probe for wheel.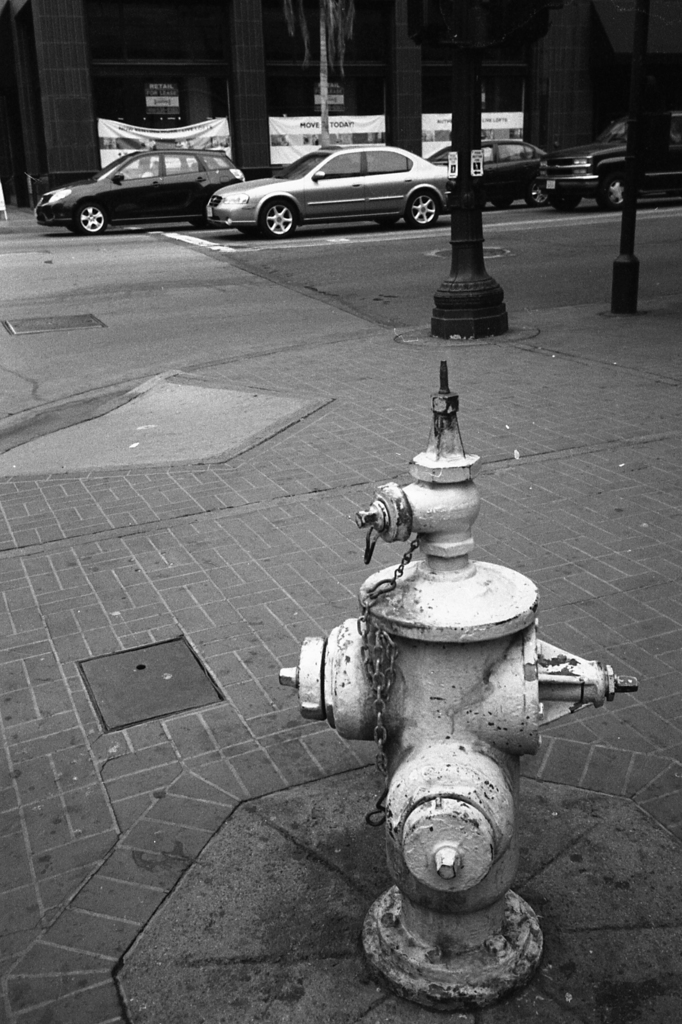
Probe result: 78, 204, 106, 234.
